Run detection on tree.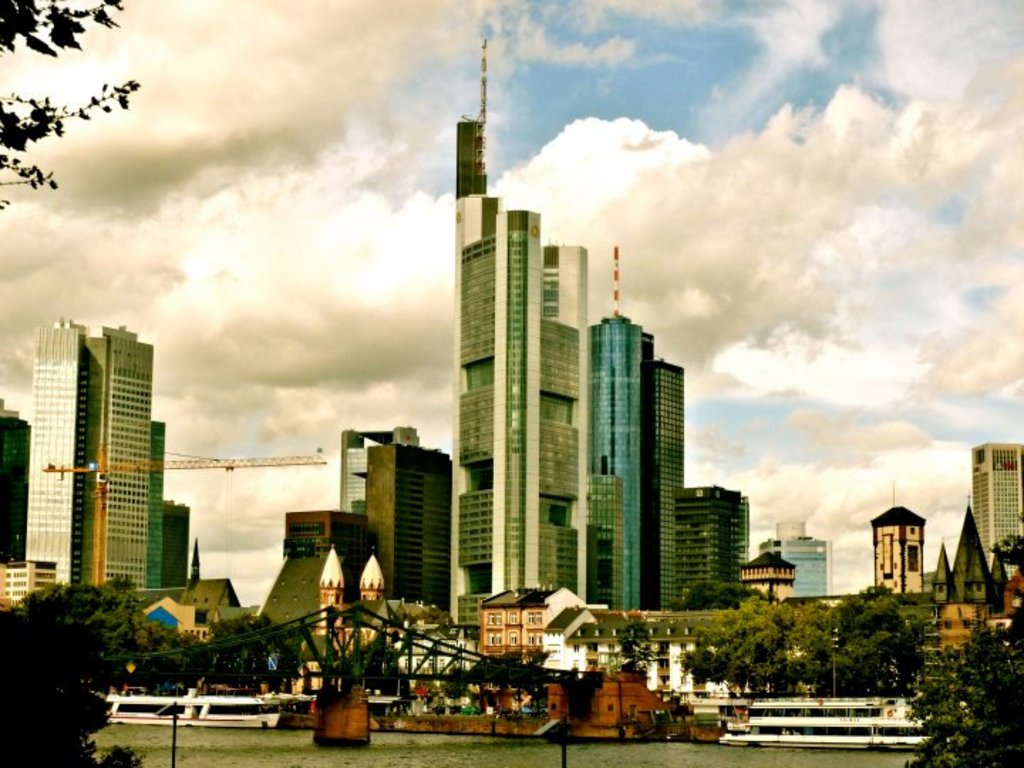
Result: crop(330, 630, 411, 722).
